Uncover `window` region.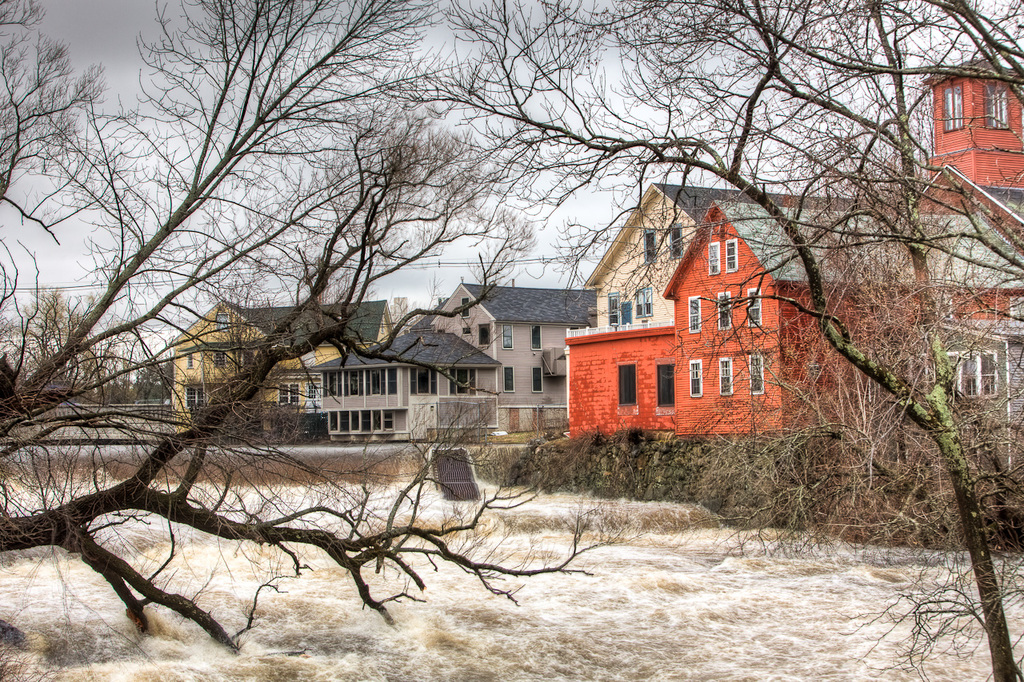
Uncovered: BBox(505, 366, 517, 393).
